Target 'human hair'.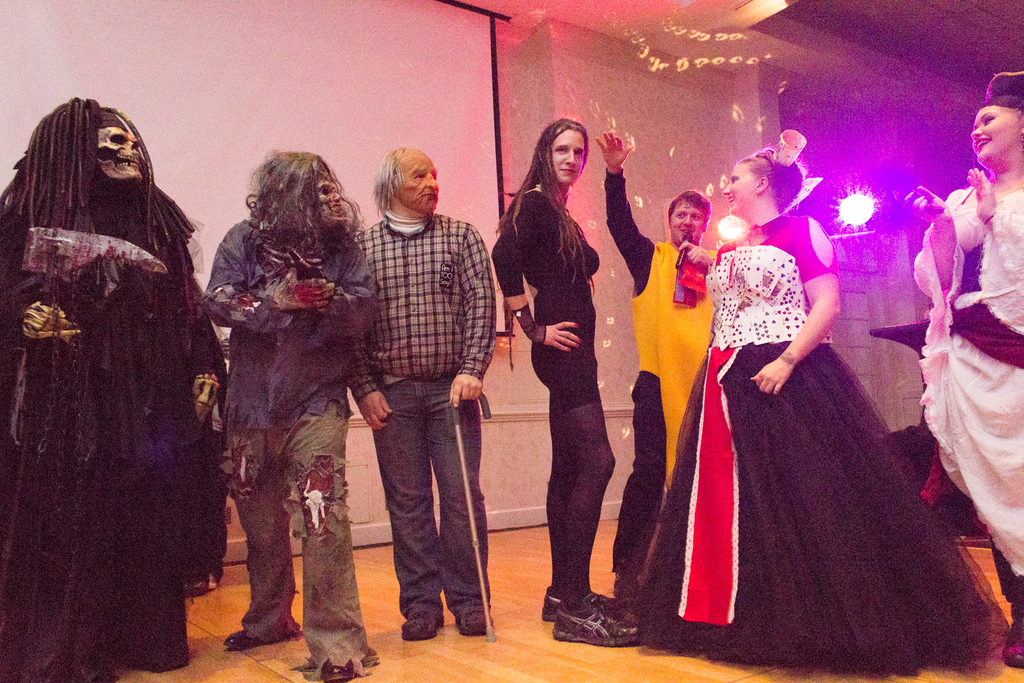
Target region: {"left": 244, "top": 150, "right": 358, "bottom": 280}.
